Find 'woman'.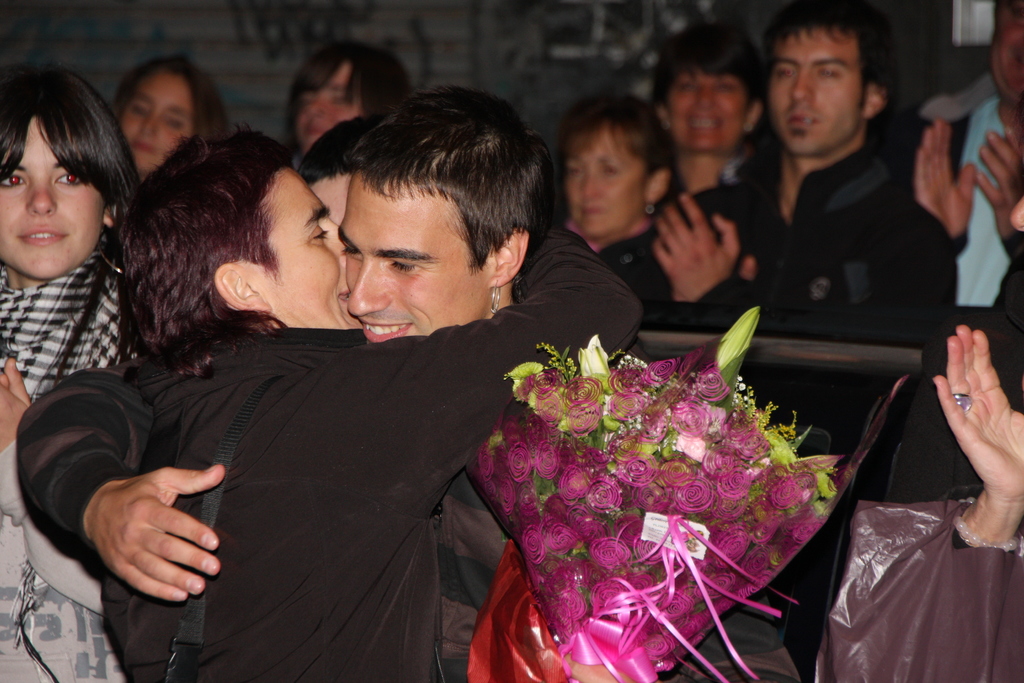
(0,58,152,682).
